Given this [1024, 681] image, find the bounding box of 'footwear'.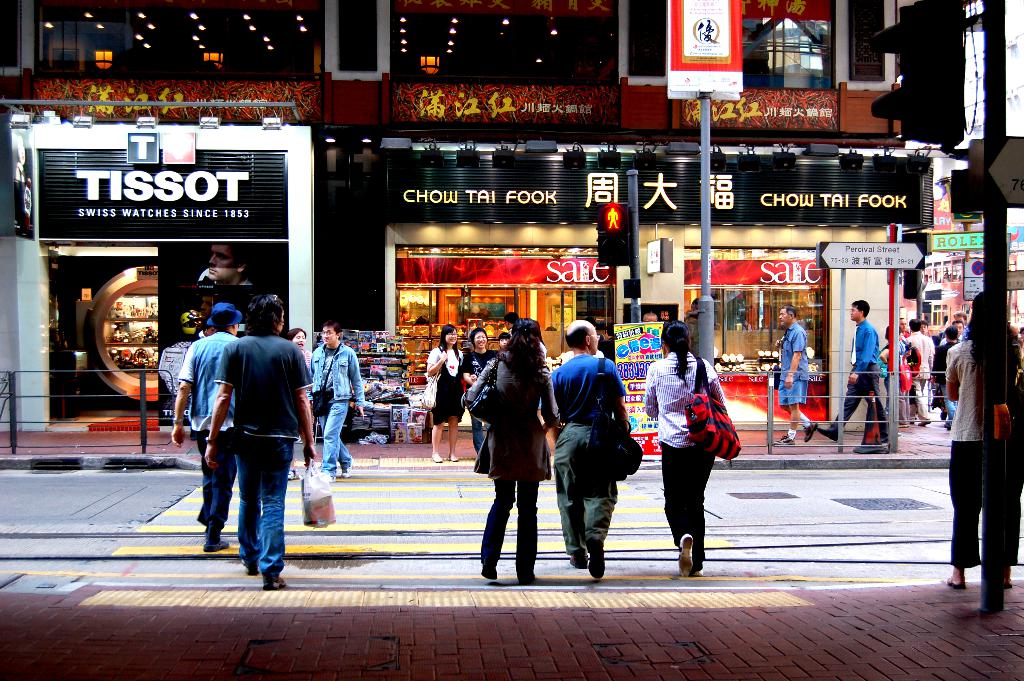
bbox=(943, 422, 954, 427).
